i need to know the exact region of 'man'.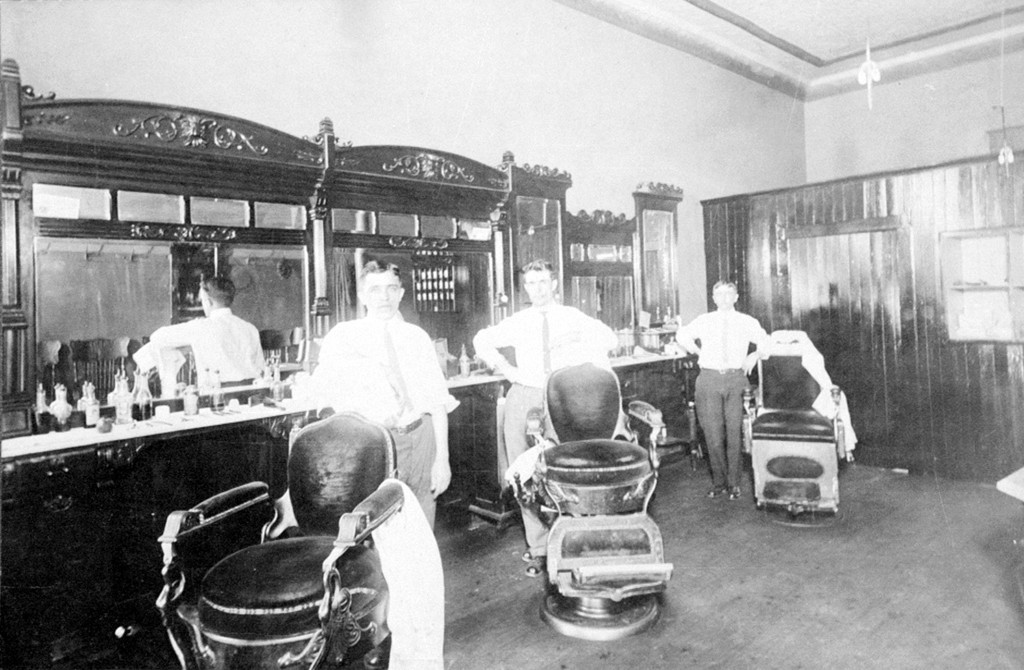
Region: locate(676, 281, 767, 500).
